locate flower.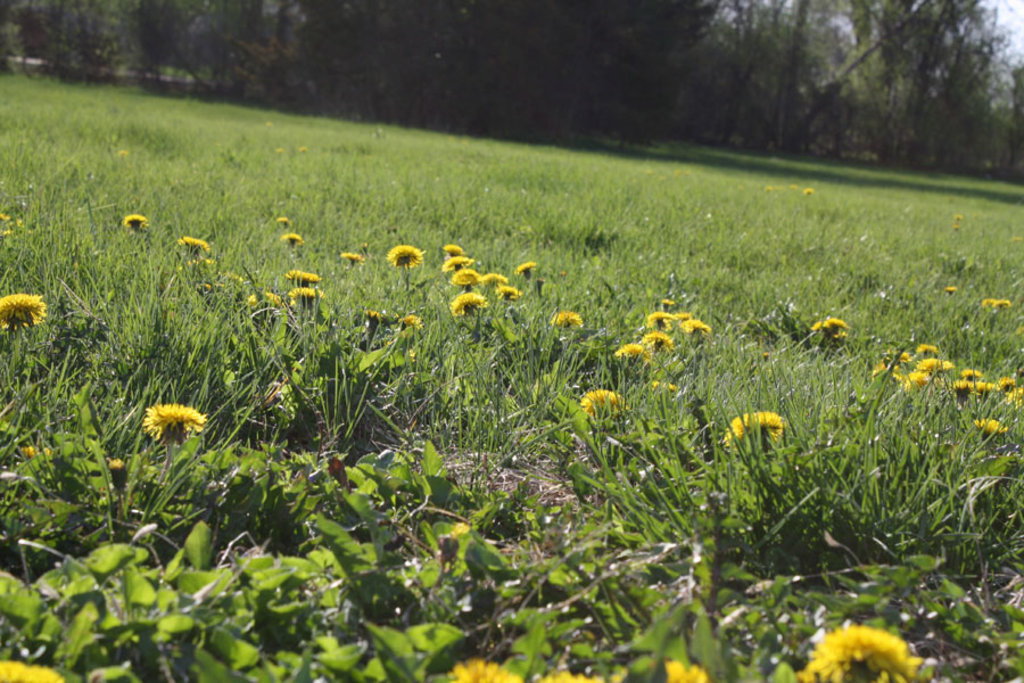
Bounding box: (275,214,288,223).
